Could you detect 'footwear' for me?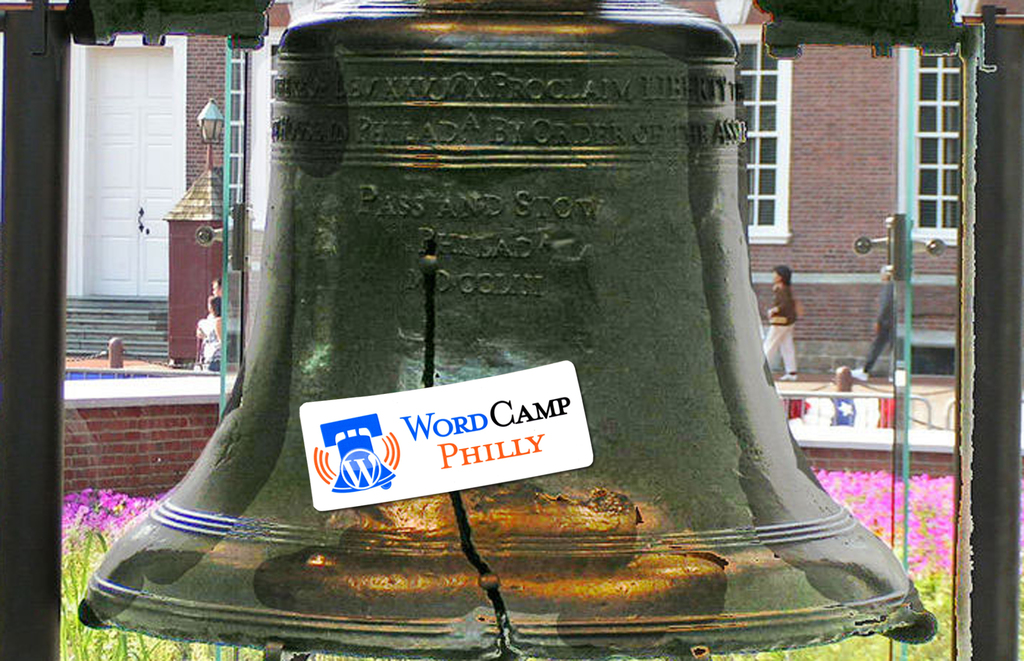
Detection result: bbox=(851, 369, 869, 383).
